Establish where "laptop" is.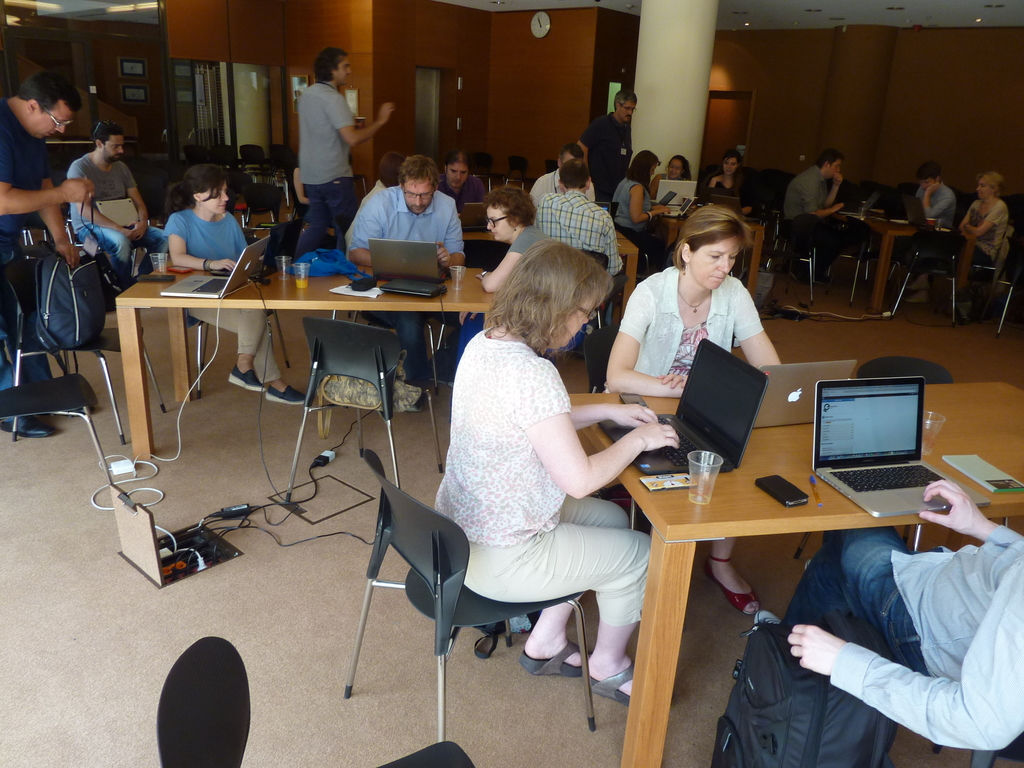
Established at [712,193,760,221].
